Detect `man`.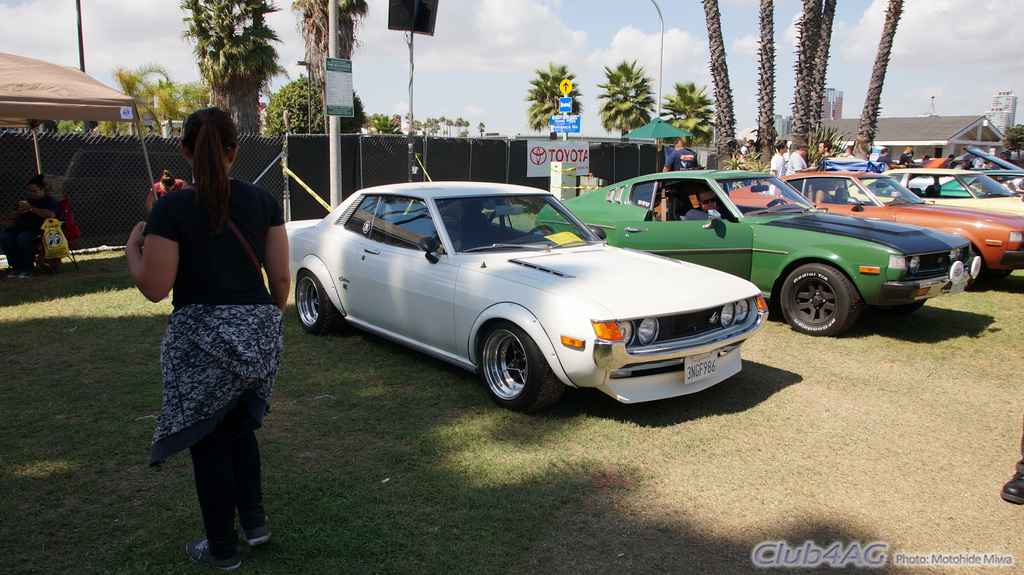
Detected at l=788, t=141, r=812, b=173.
